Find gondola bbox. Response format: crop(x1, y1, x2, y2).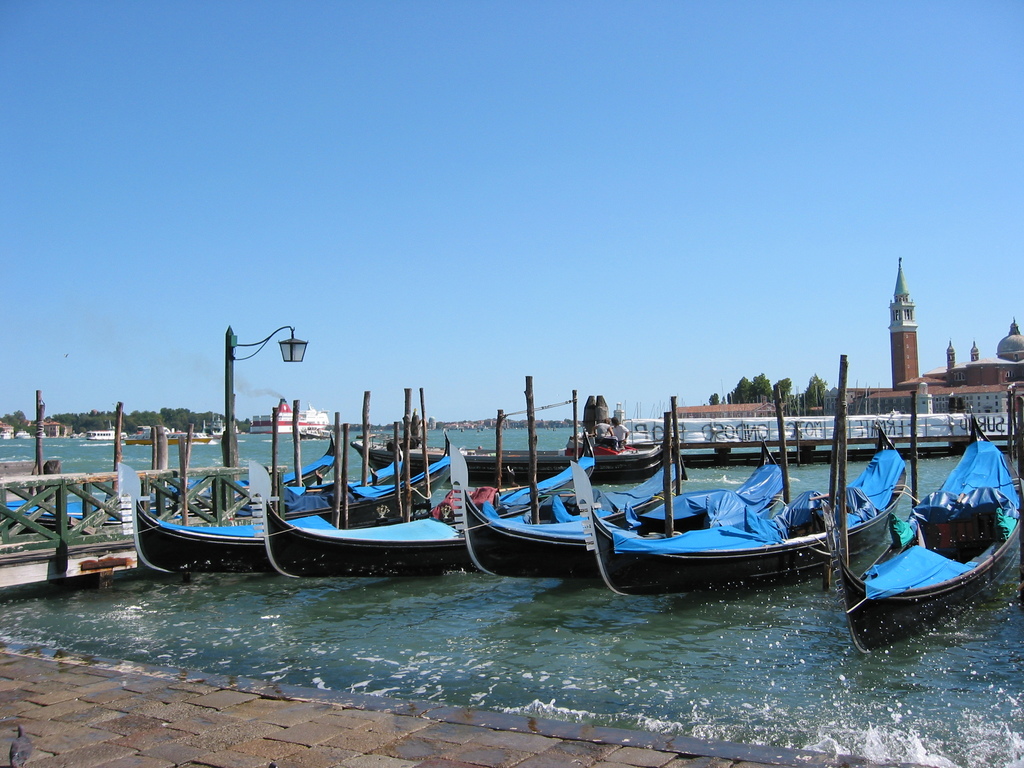
crop(818, 397, 1023, 661).
